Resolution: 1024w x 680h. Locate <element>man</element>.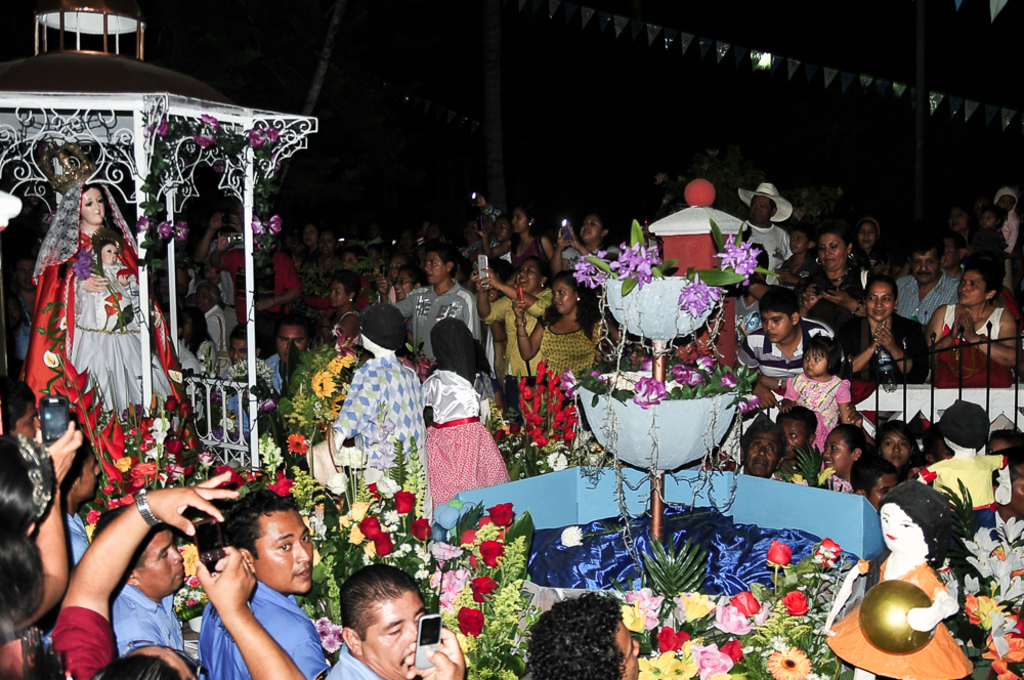
BBox(114, 516, 210, 662).
